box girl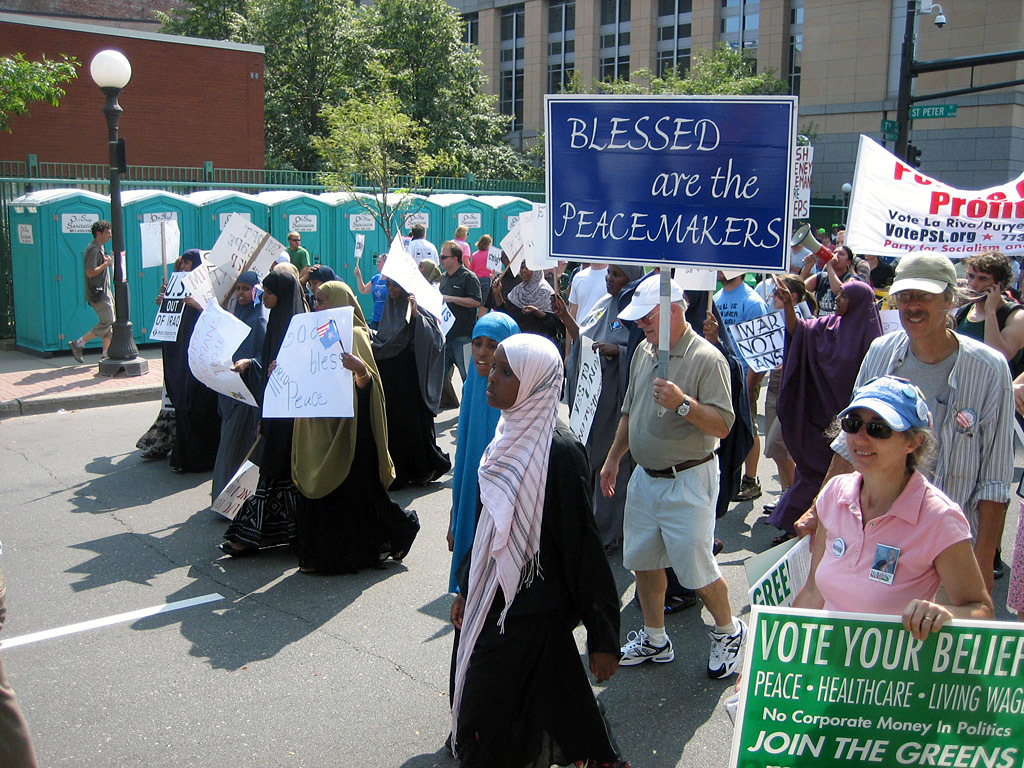
769/276/817/507
